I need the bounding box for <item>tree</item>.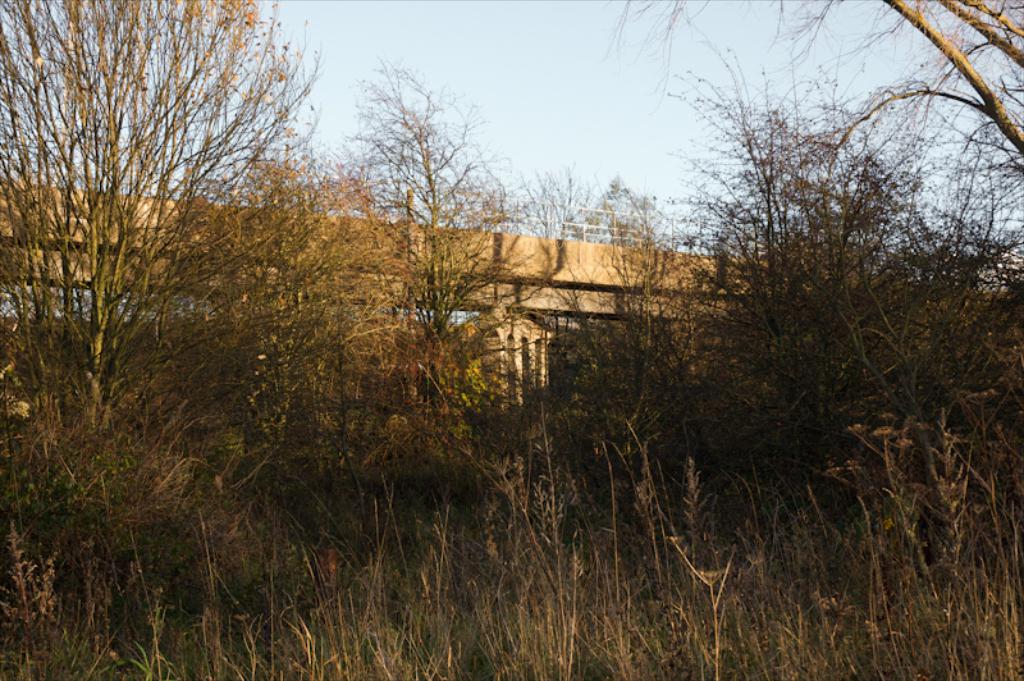
Here it is: [left=342, top=64, right=535, bottom=439].
